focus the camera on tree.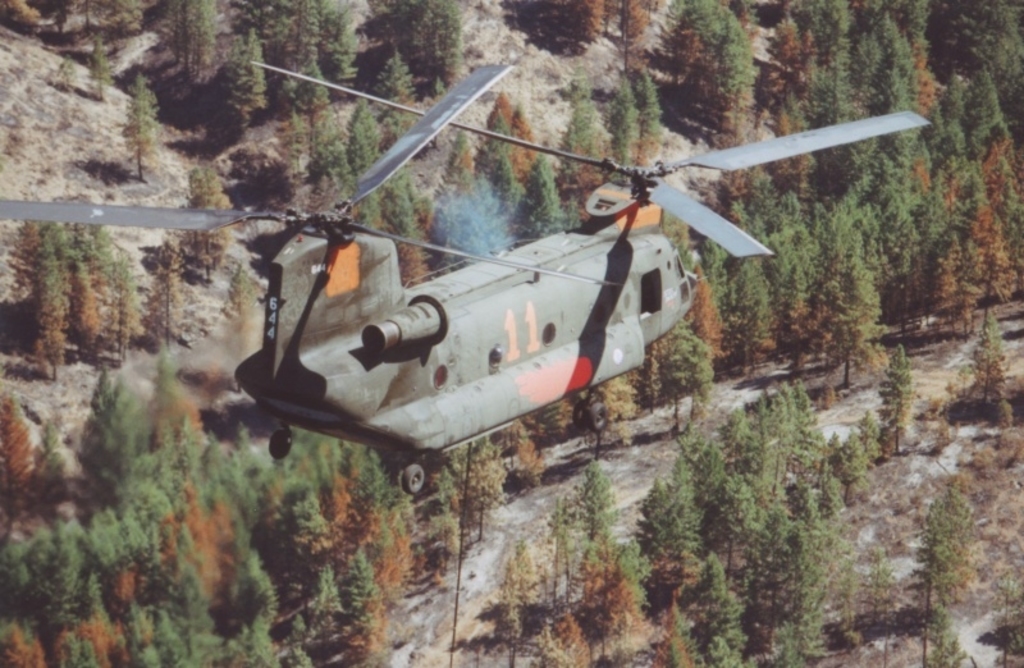
Focus region: 372/113/416/244.
